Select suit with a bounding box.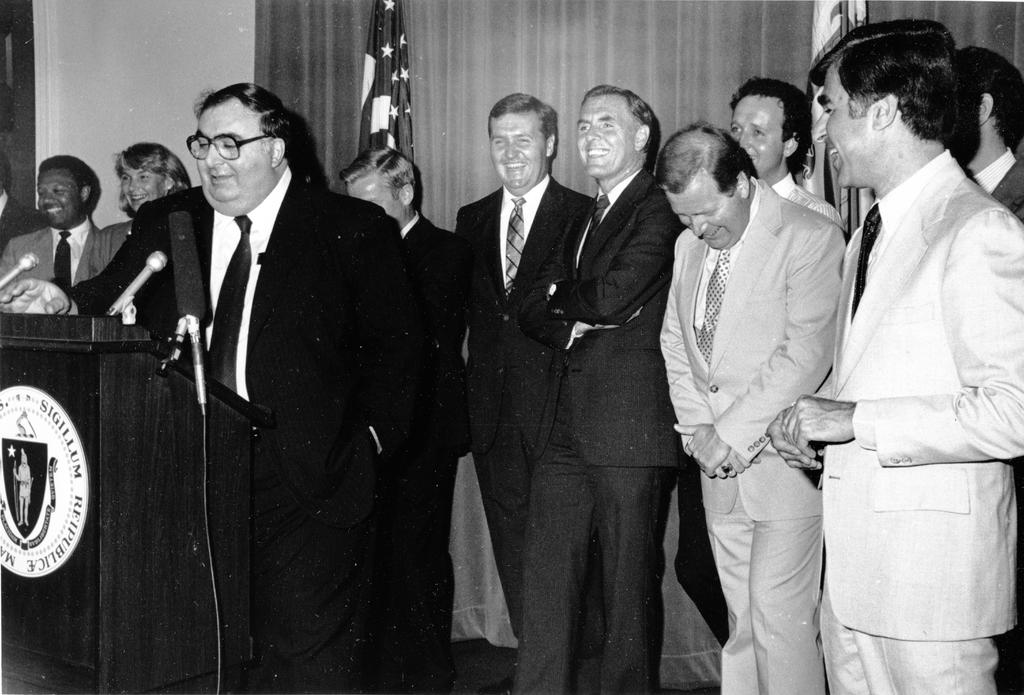
460/178/584/614.
